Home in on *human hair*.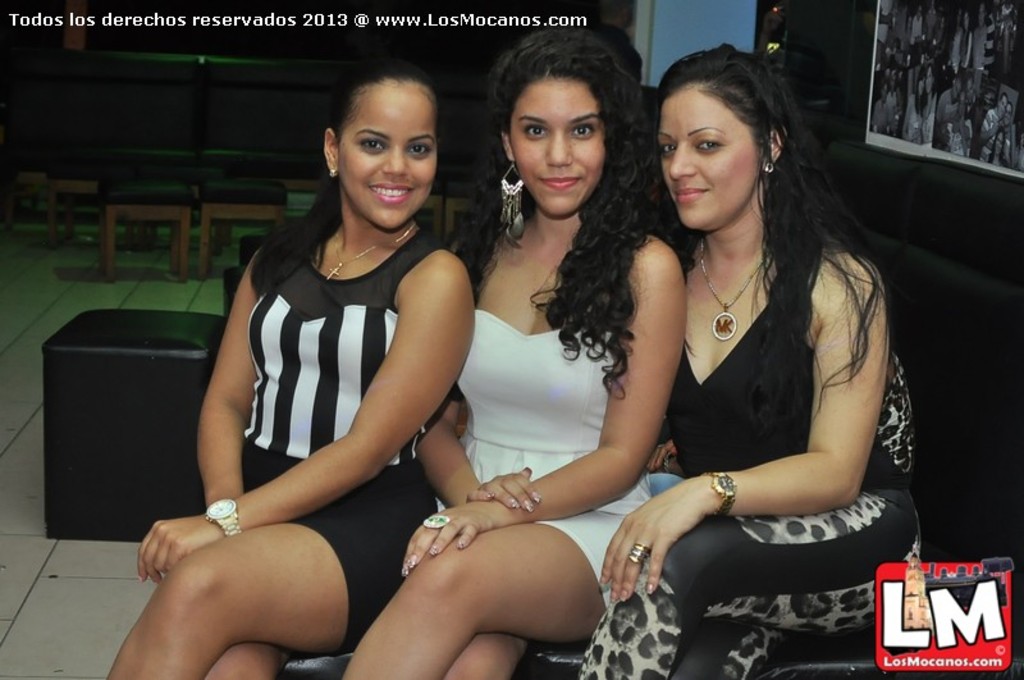
Homed in at [654, 42, 879, 415].
